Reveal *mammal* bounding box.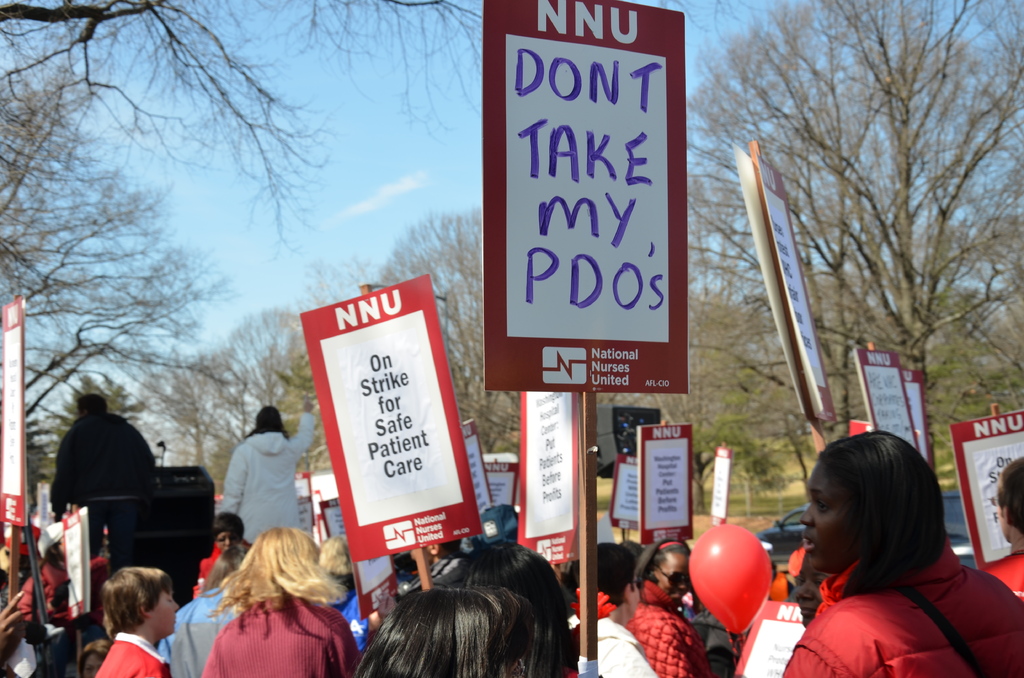
Revealed: BBox(566, 538, 665, 677).
